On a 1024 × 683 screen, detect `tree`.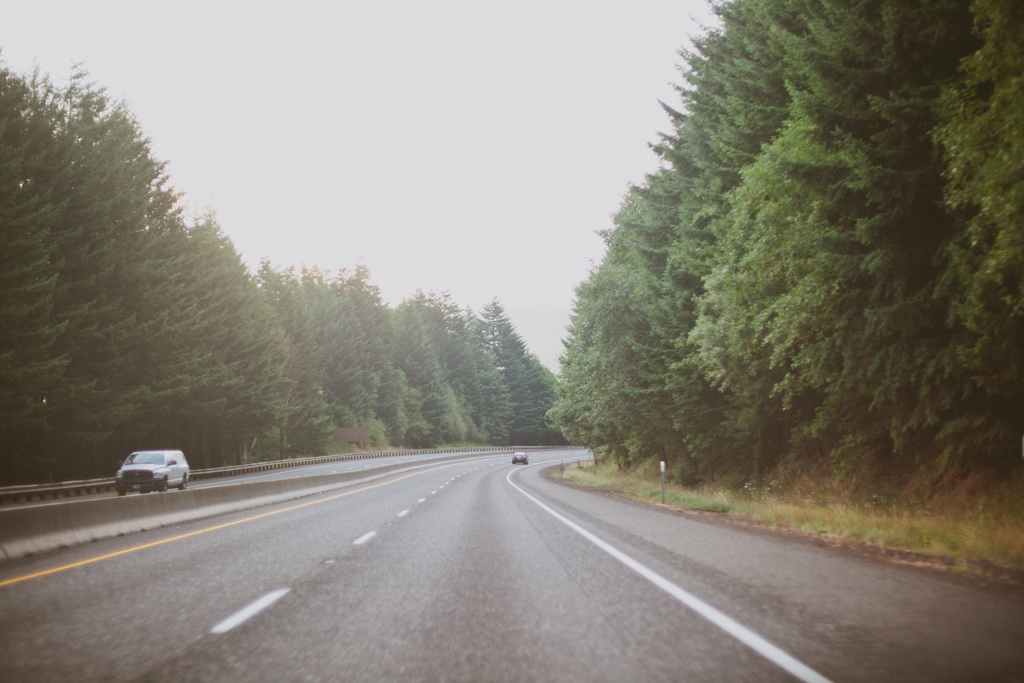
BBox(689, 0, 901, 432).
